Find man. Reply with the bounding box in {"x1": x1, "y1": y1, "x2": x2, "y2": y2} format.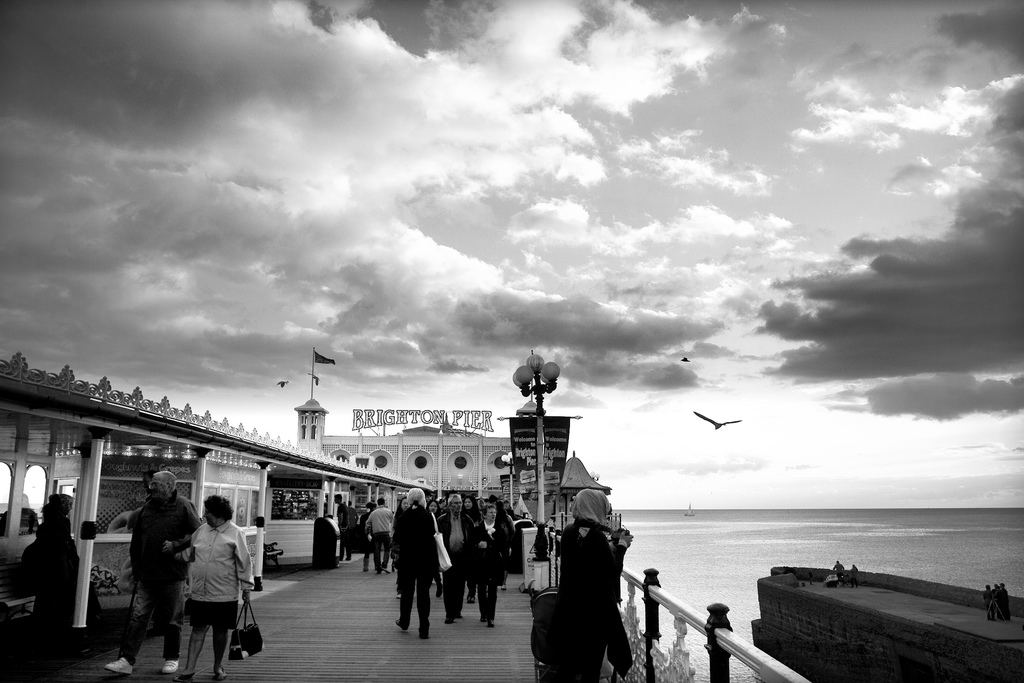
{"x1": 104, "y1": 467, "x2": 203, "y2": 675}.
